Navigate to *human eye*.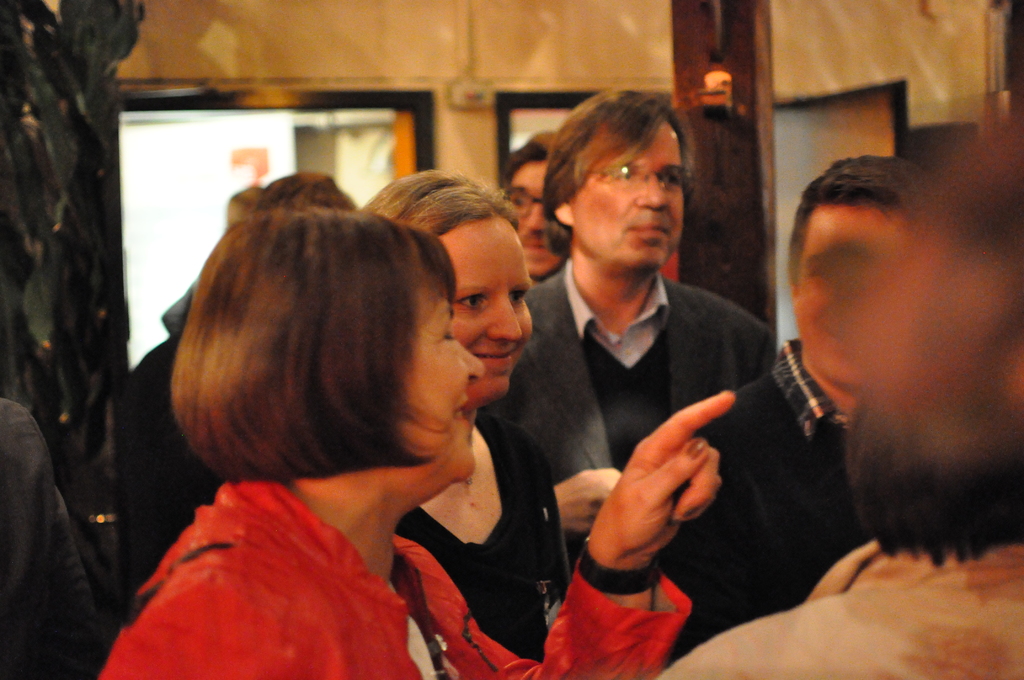
Navigation target: rect(507, 290, 527, 309).
